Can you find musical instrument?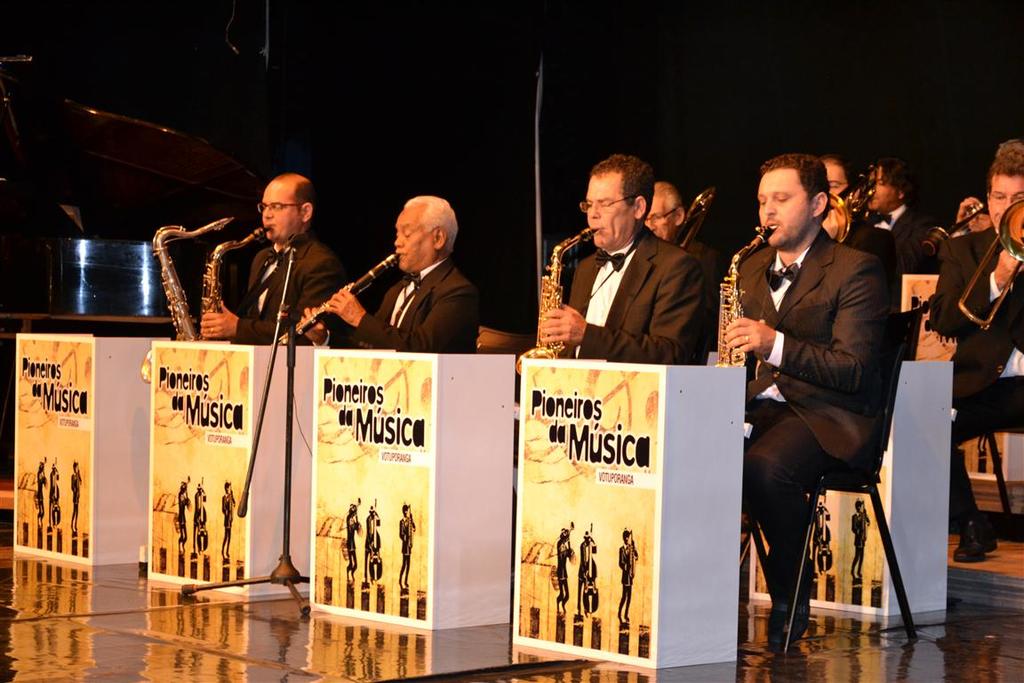
Yes, bounding box: locate(311, 229, 413, 326).
